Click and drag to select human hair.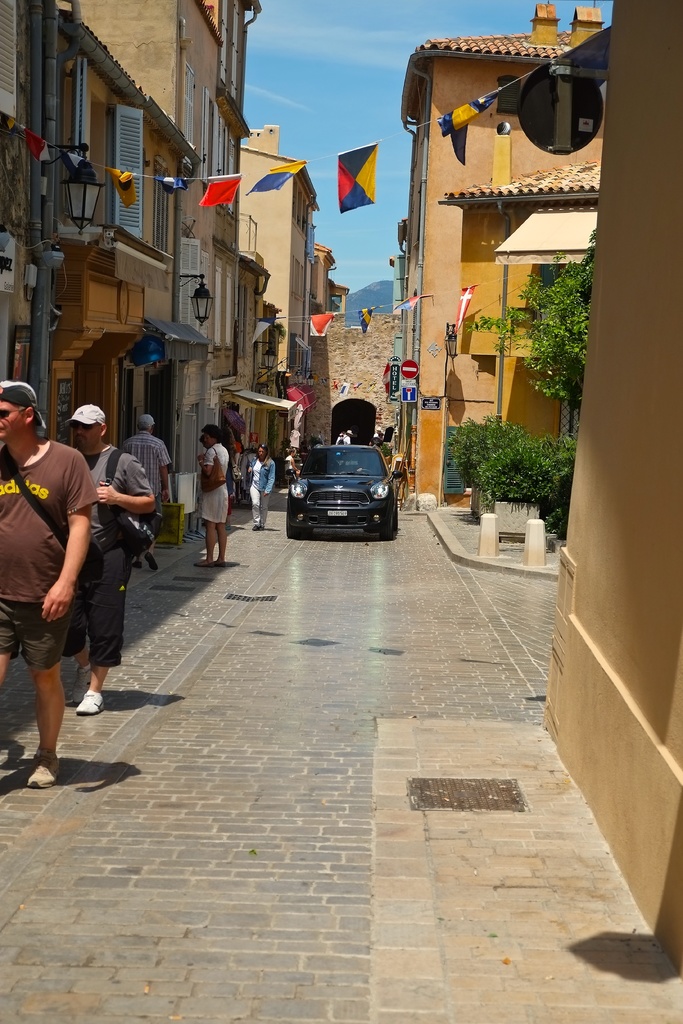
Selection: region(202, 423, 224, 446).
